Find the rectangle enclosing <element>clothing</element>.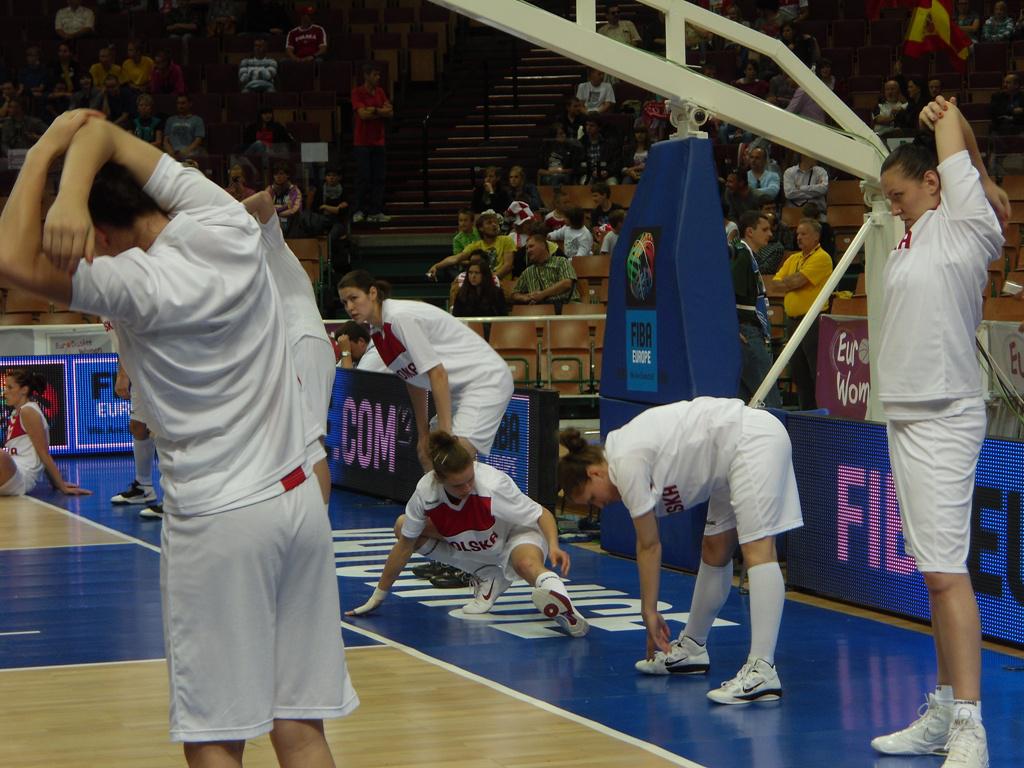
bbox(166, 5, 196, 41).
